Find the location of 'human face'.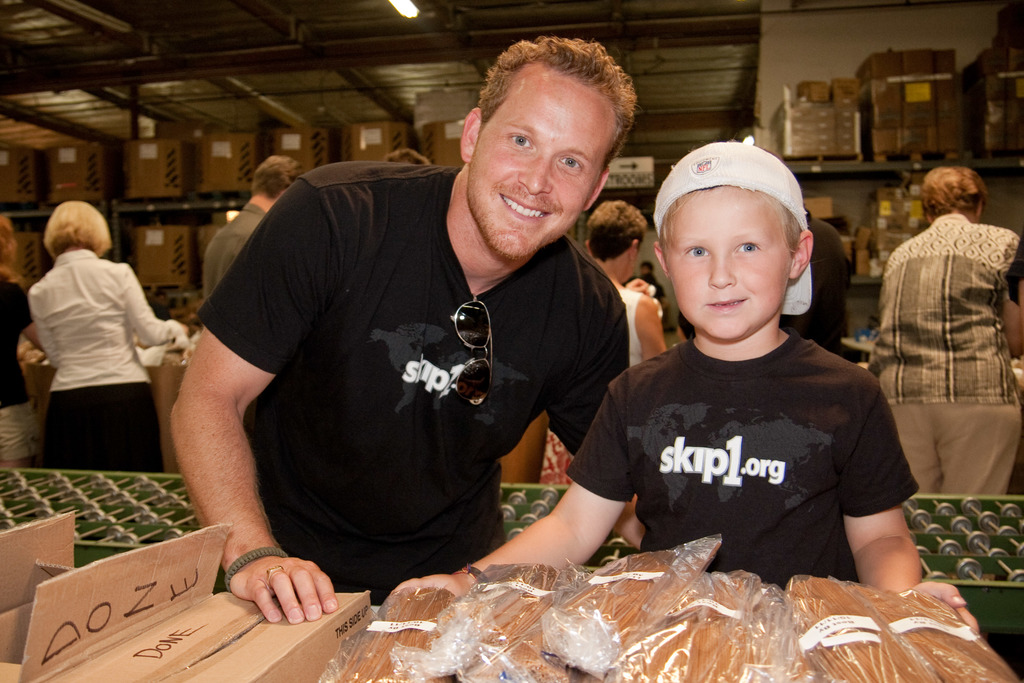
Location: [668, 186, 791, 340].
